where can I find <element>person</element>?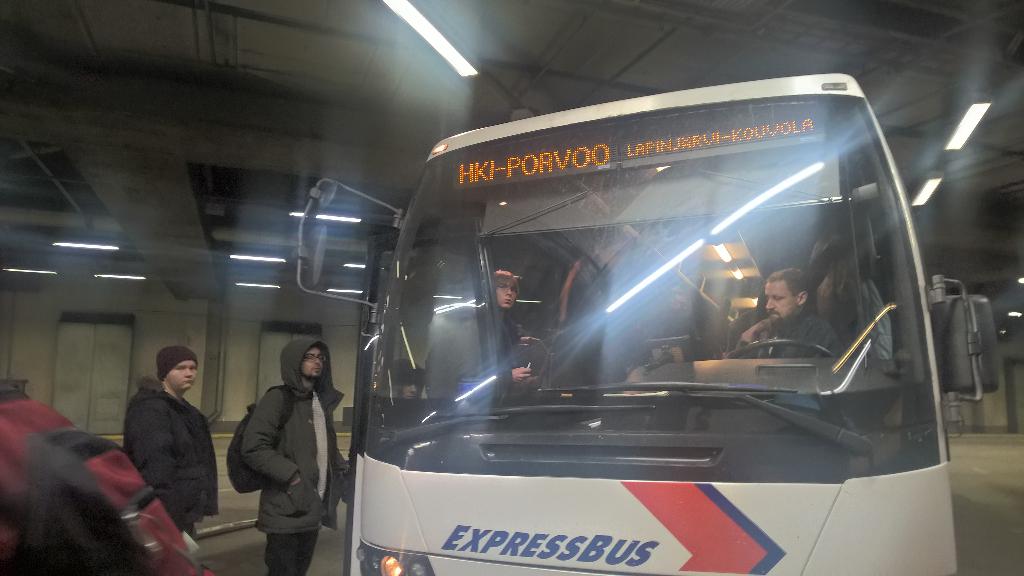
You can find it at <bbox>725, 266, 840, 359</bbox>.
